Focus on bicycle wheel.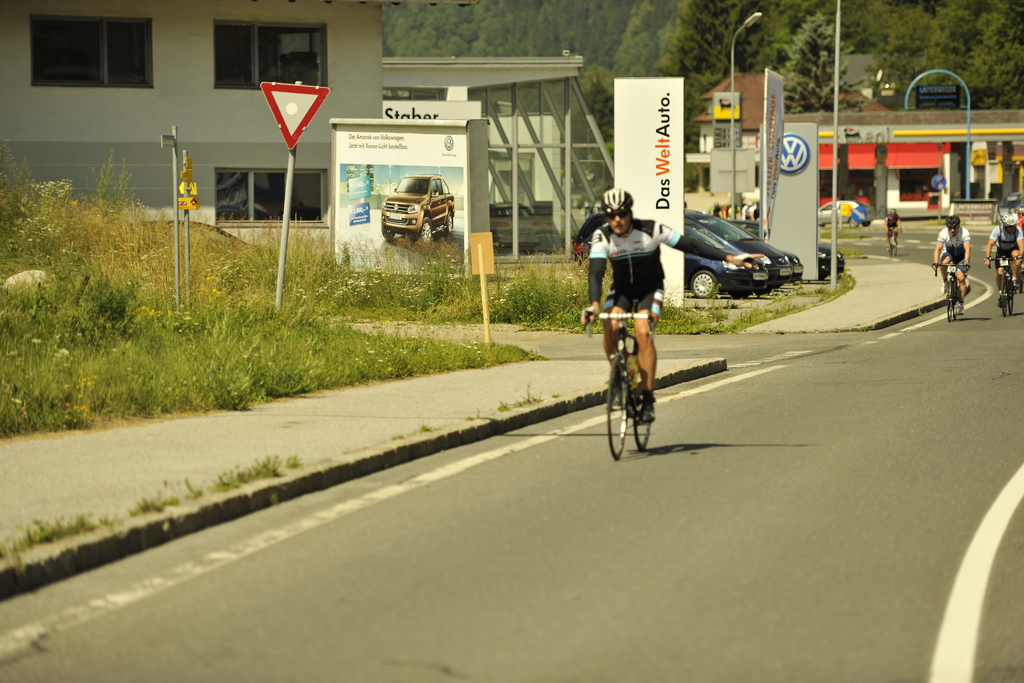
Focused at pyautogui.locateOnScreen(630, 370, 646, 450).
